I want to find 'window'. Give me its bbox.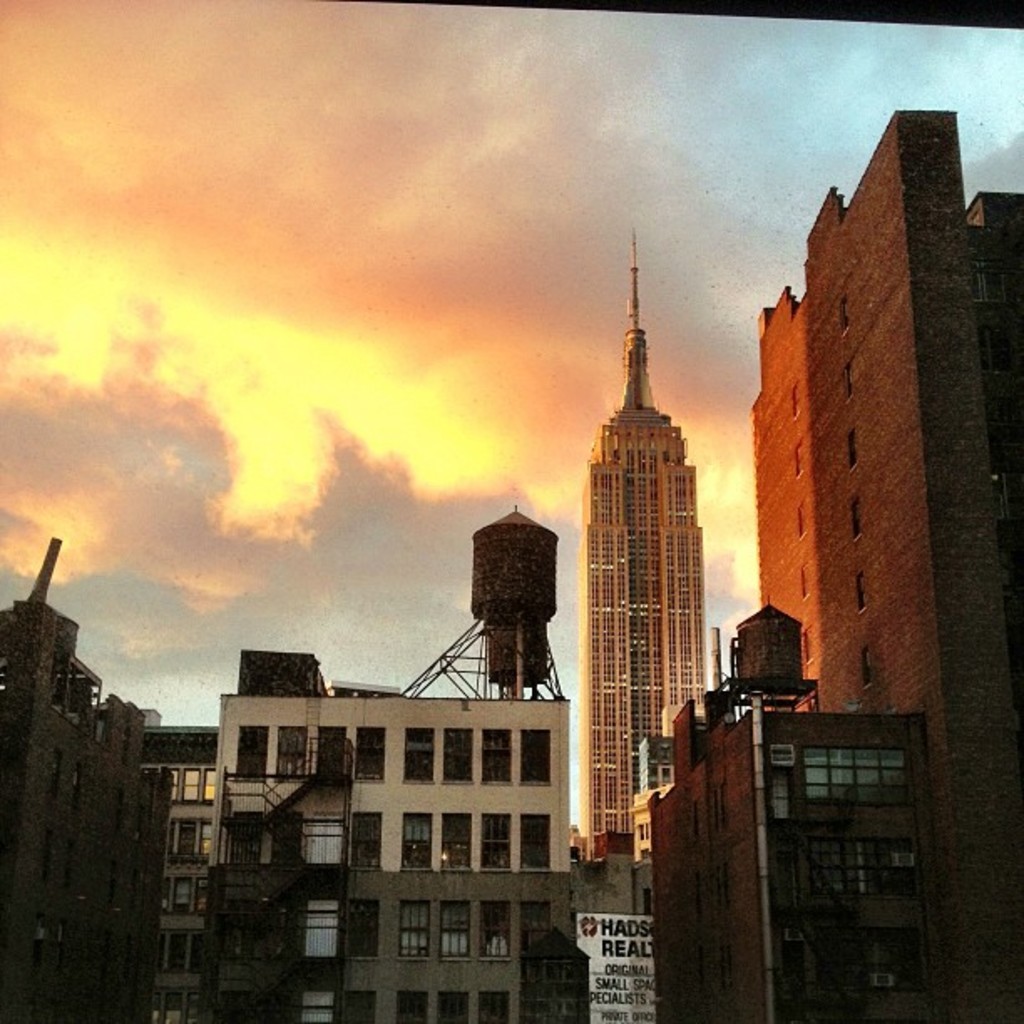
crop(843, 300, 852, 335).
